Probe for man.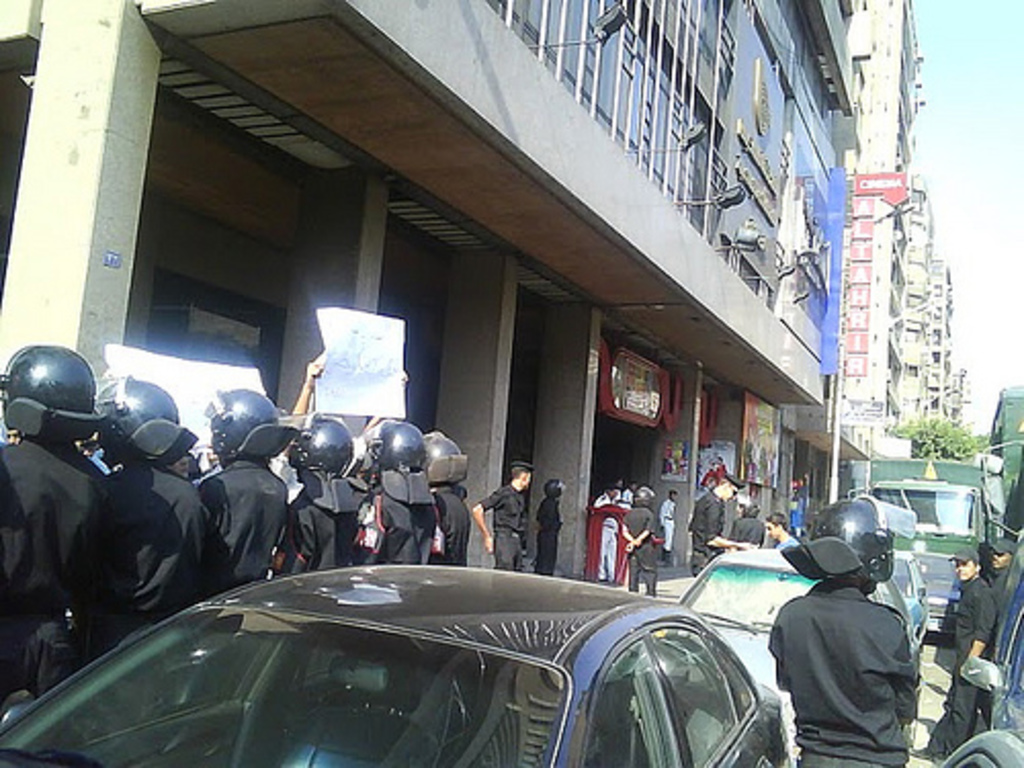
Probe result: l=766, t=532, r=938, b=767.
